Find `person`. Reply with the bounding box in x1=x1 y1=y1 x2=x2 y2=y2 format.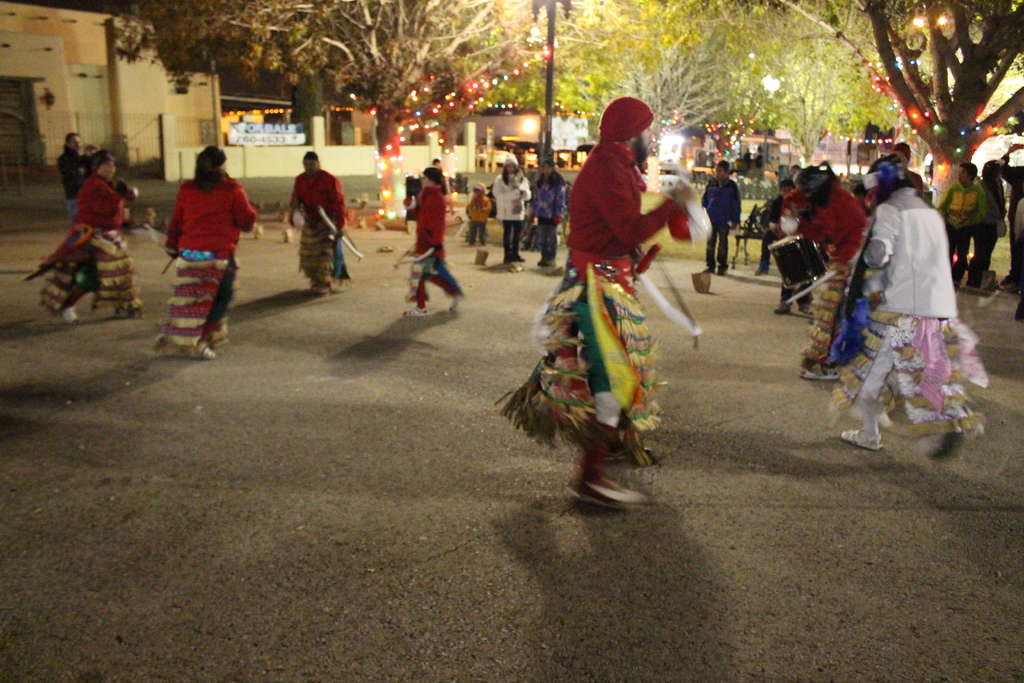
x1=152 y1=144 x2=259 y2=359.
